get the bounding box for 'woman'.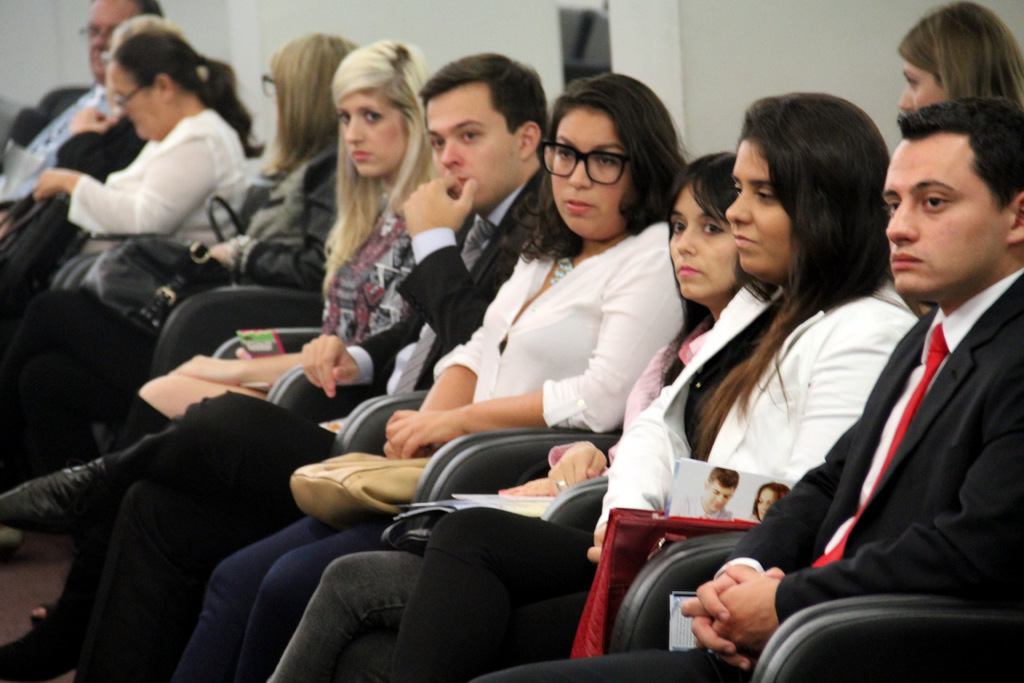
<region>352, 88, 915, 677</region>.
